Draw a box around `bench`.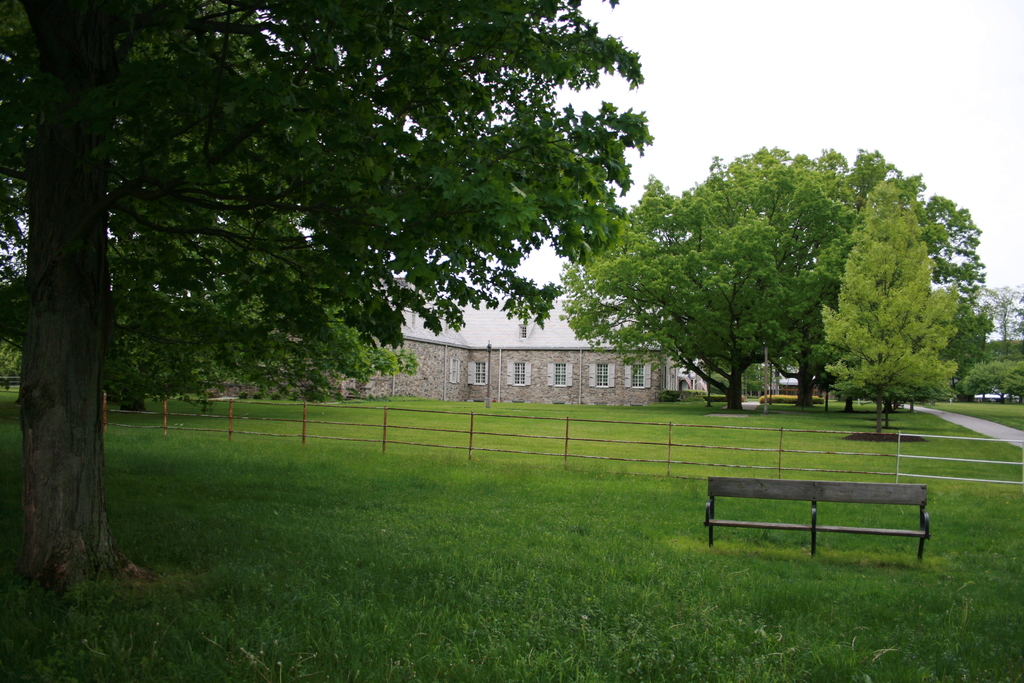
left=692, top=467, right=945, bottom=566.
